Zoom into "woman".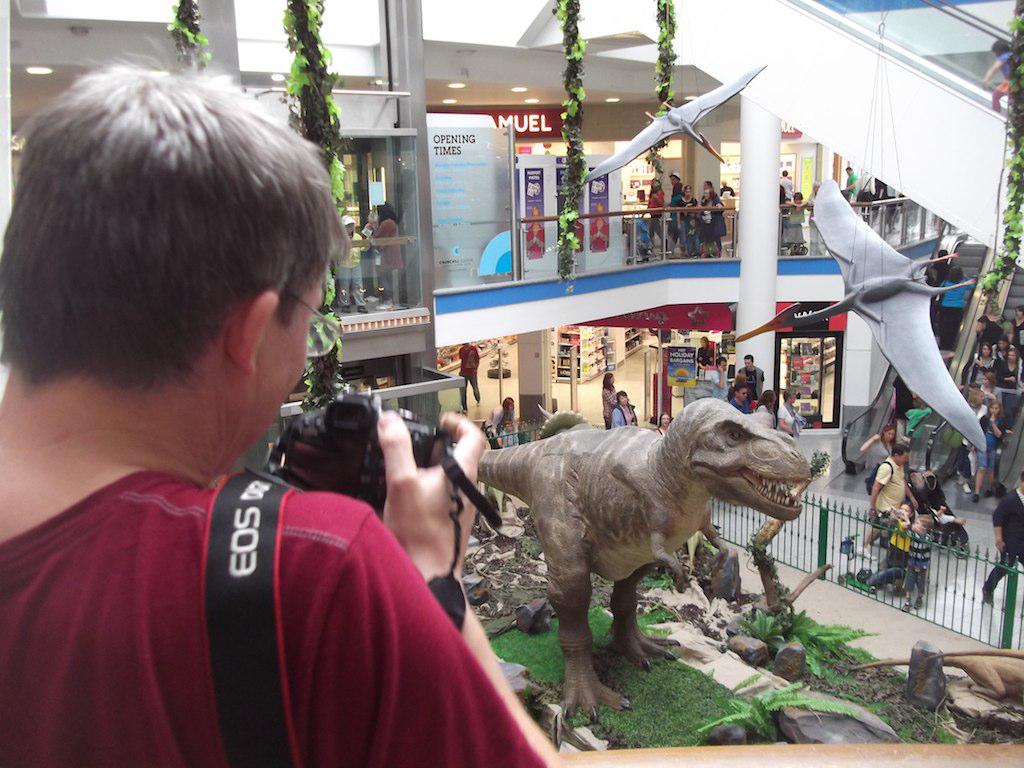
Zoom target: pyautogui.locateOnScreen(652, 407, 674, 435).
